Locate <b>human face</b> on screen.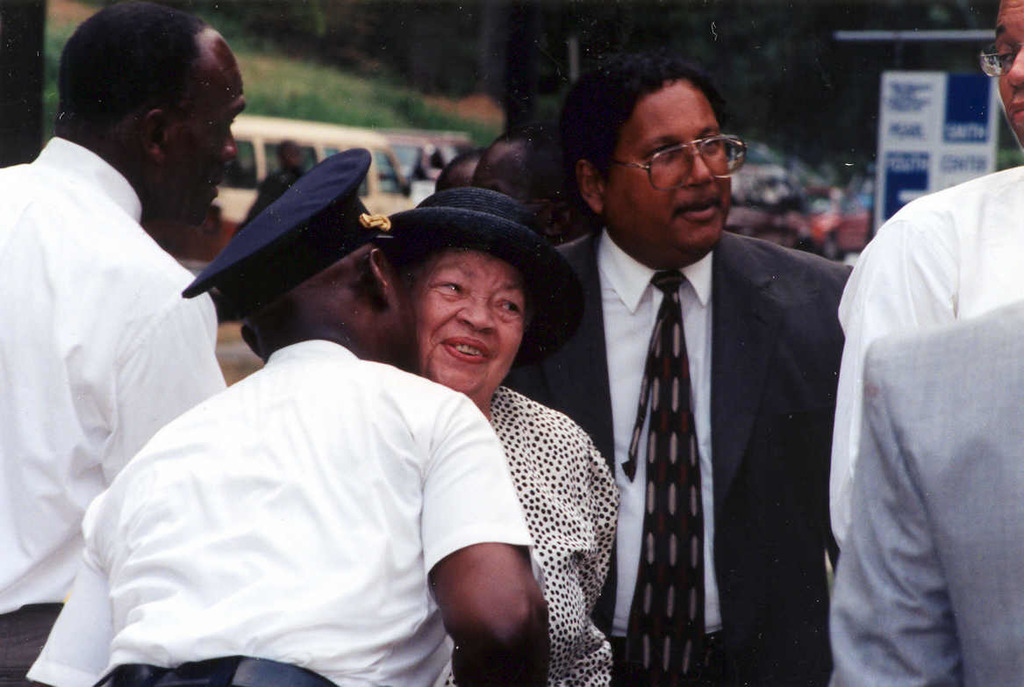
On screen at {"left": 411, "top": 249, "right": 530, "bottom": 398}.
